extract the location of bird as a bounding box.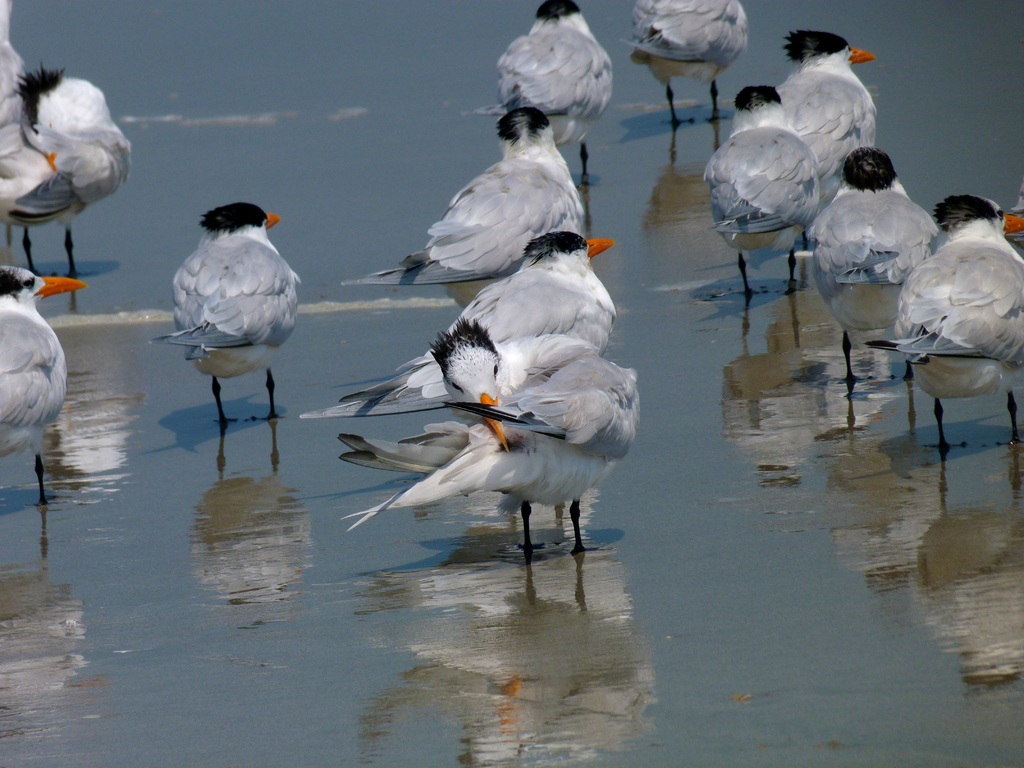
772 27 877 260.
